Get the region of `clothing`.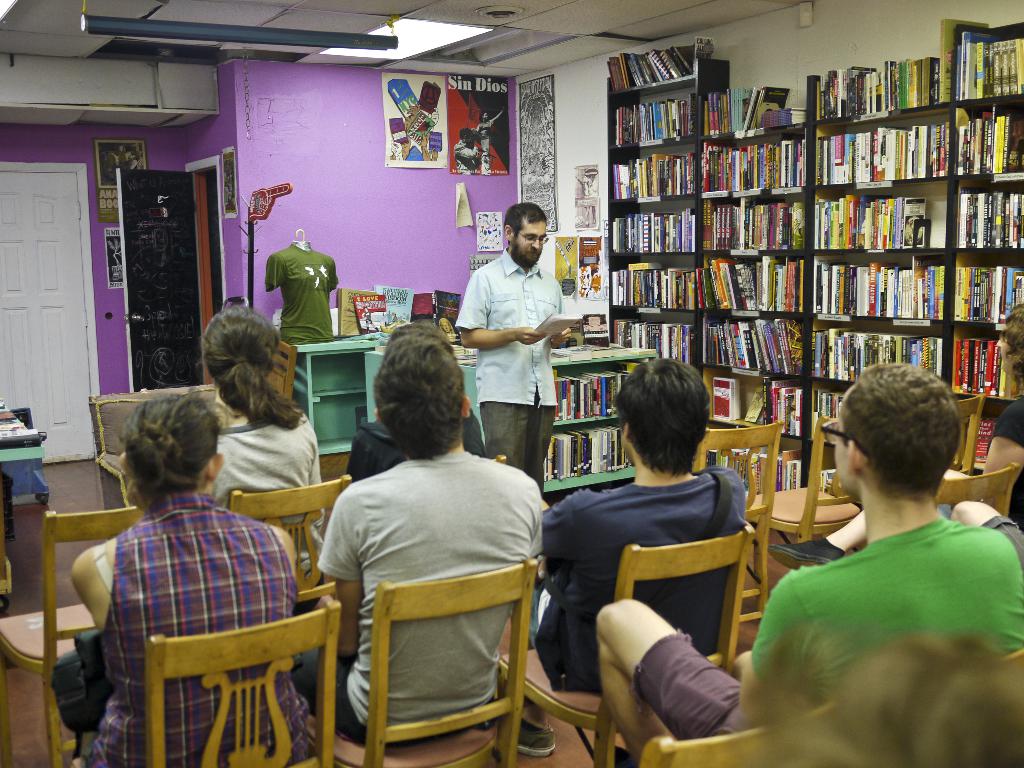
detection(261, 243, 330, 347).
